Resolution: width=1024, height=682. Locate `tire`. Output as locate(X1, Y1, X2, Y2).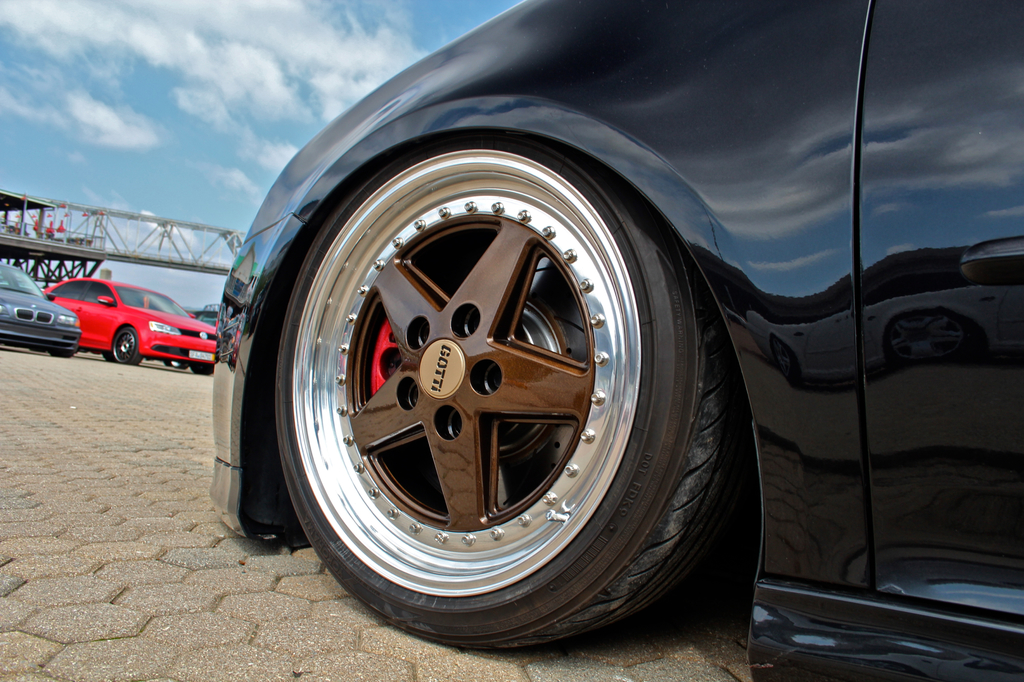
locate(275, 132, 748, 660).
